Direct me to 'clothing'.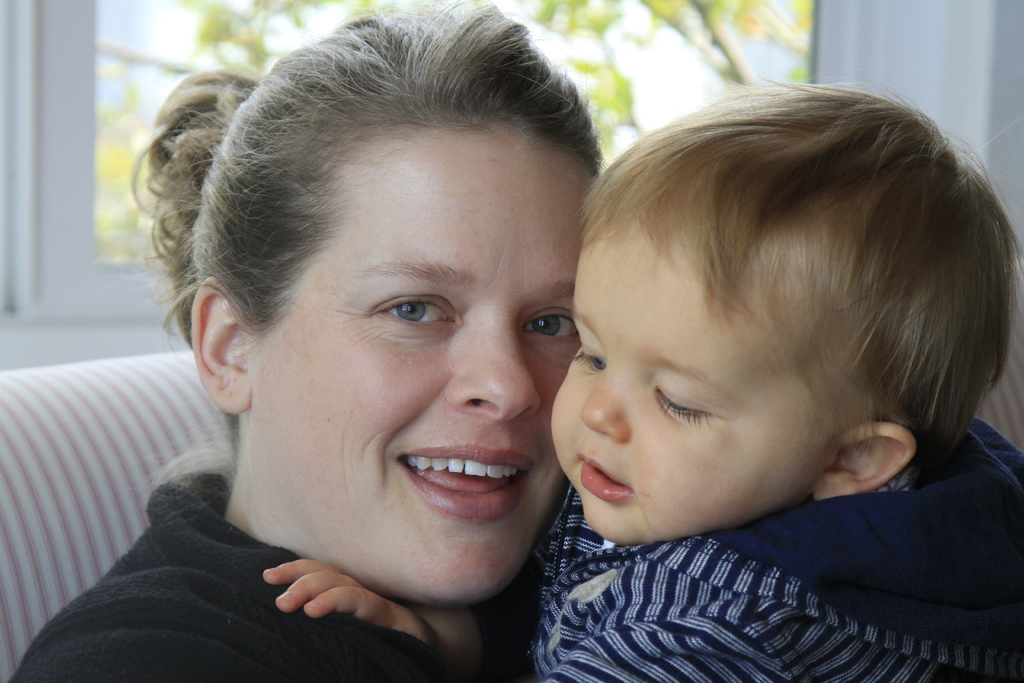
Direction: Rect(20, 467, 525, 682).
